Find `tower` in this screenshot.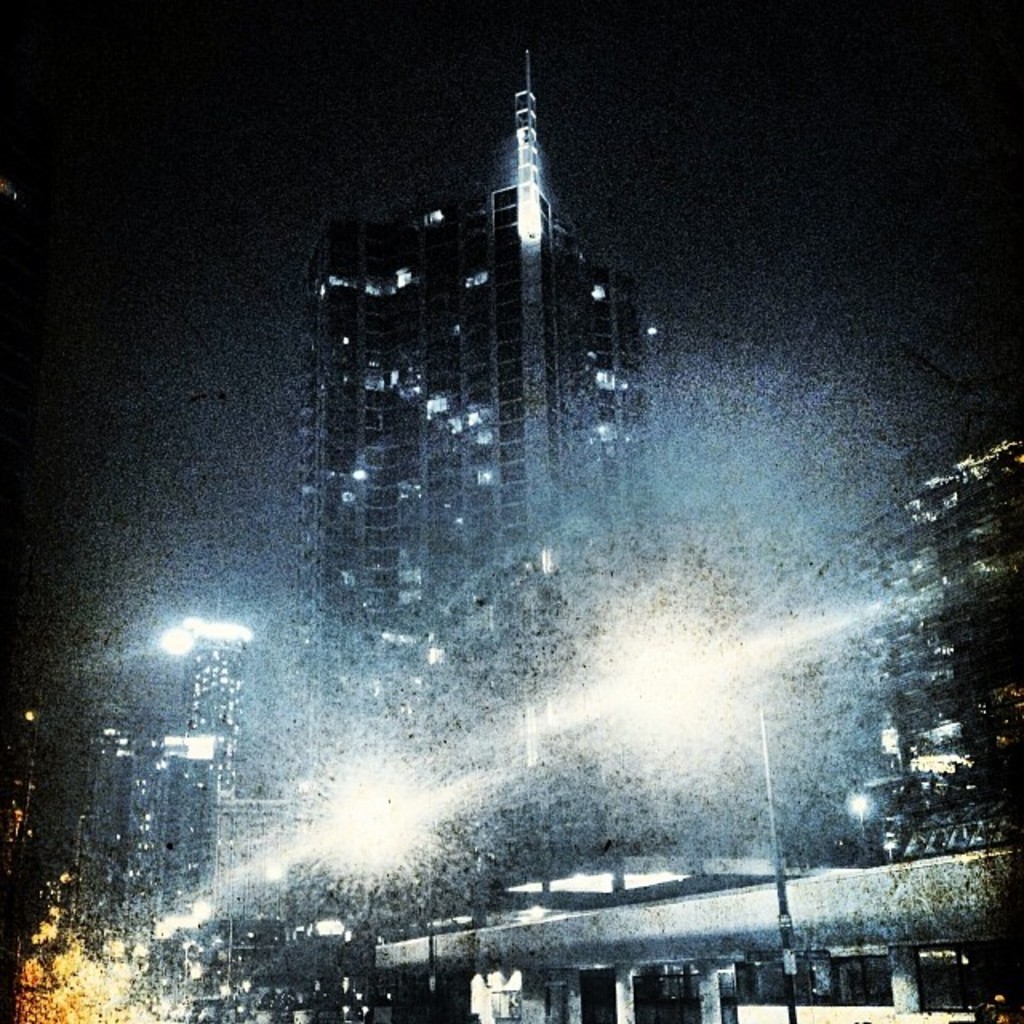
The bounding box for `tower` is select_region(0, 693, 94, 922).
